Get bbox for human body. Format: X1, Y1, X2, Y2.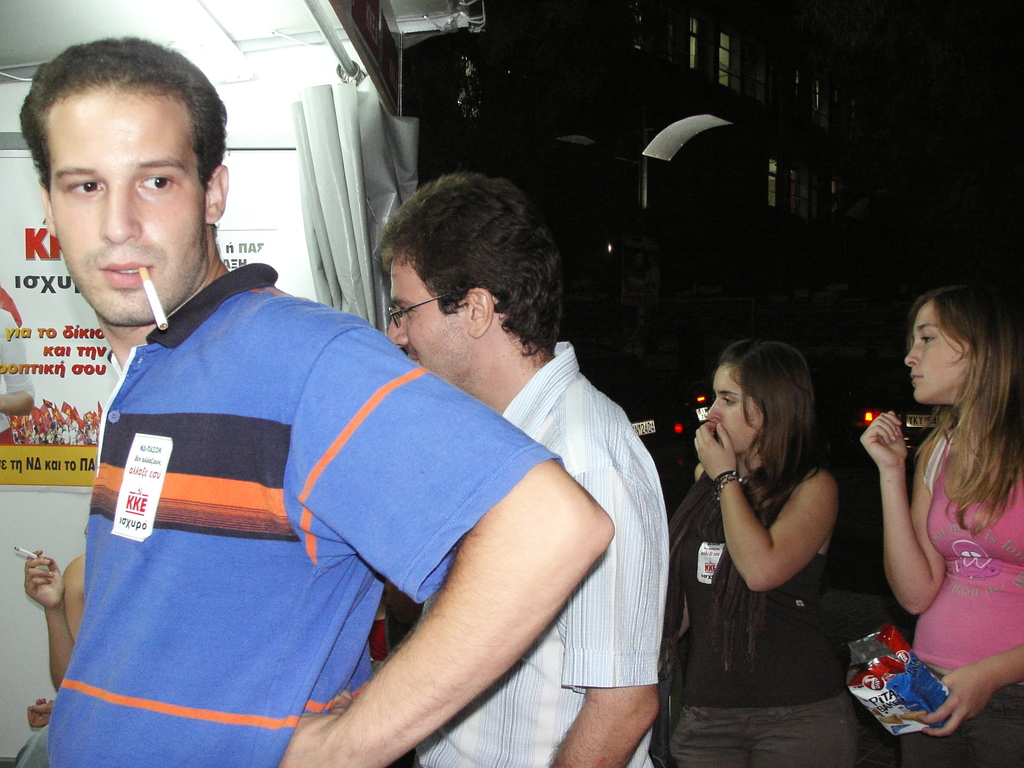
851, 271, 1014, 722.
